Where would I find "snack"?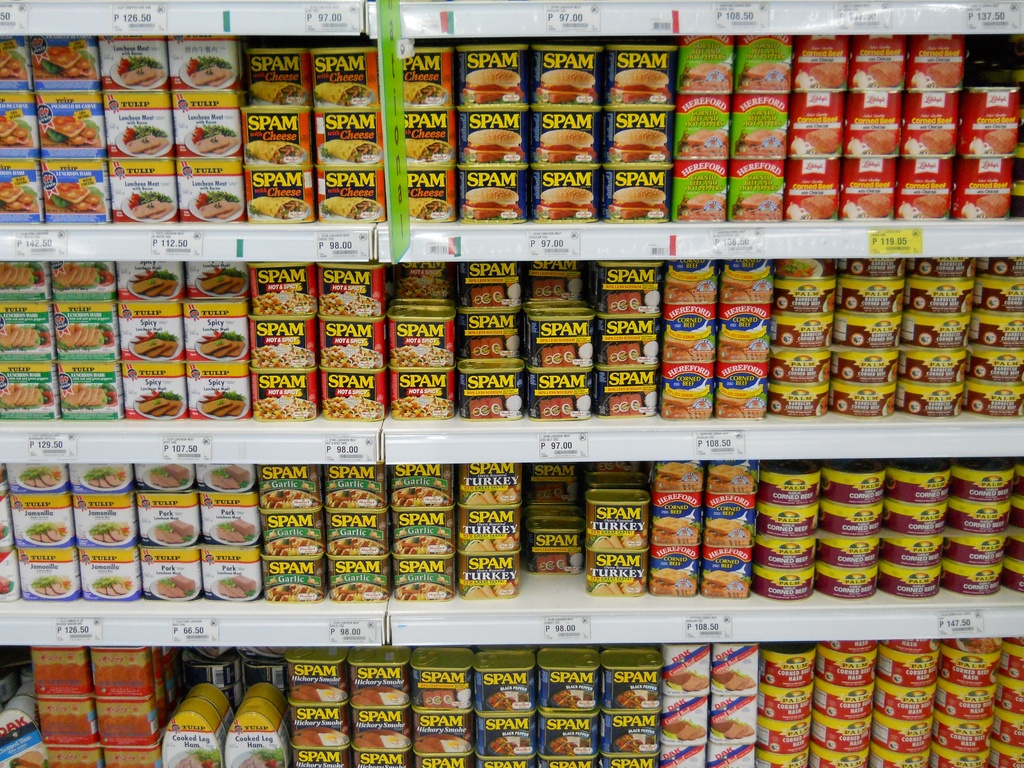
At (left=808, top=127, right=839, bottom=152).
